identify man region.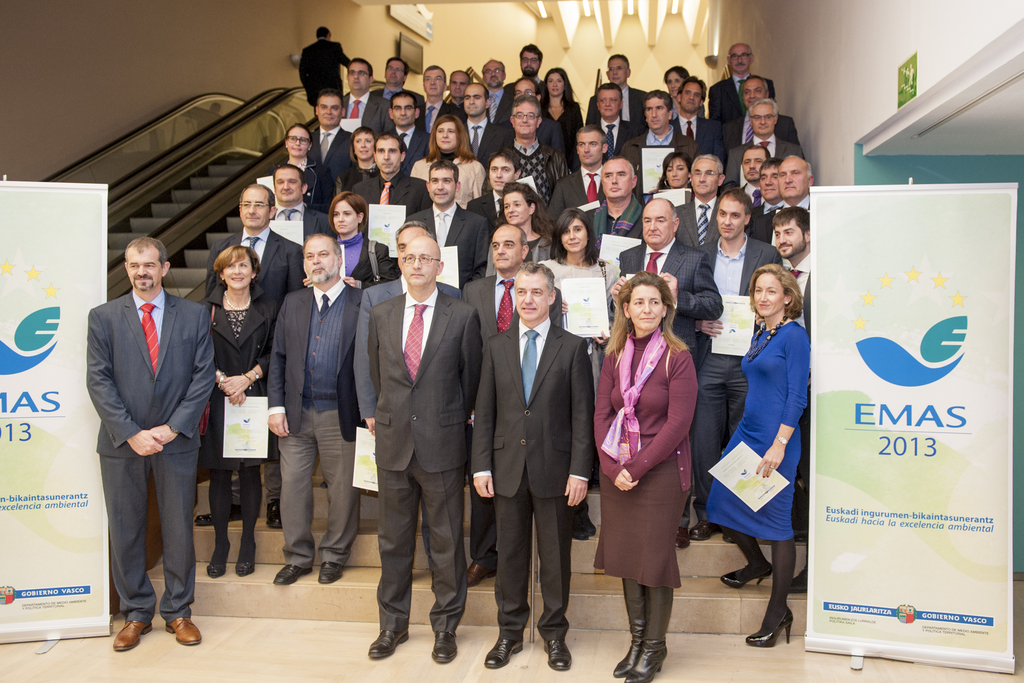
Region: bbox(480, 59, 515, 122).
